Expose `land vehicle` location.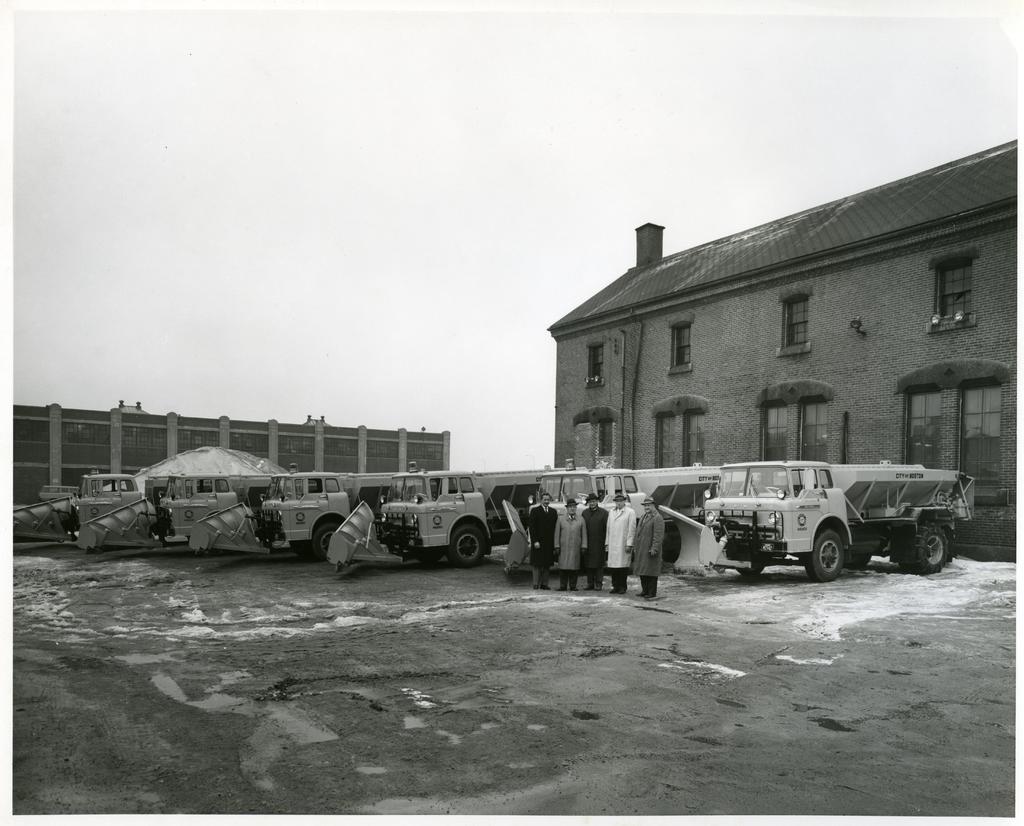
Exposed at (x1=15, y1=472, x2=179, y2=543).
